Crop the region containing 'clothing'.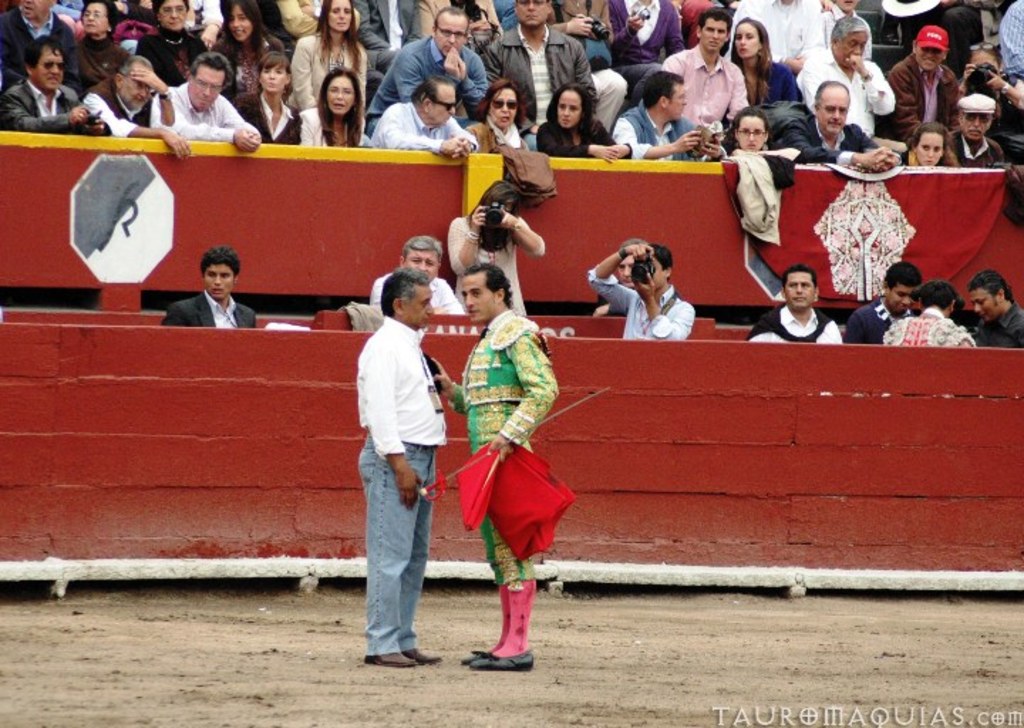
Crop region: [748,296,841,346].
